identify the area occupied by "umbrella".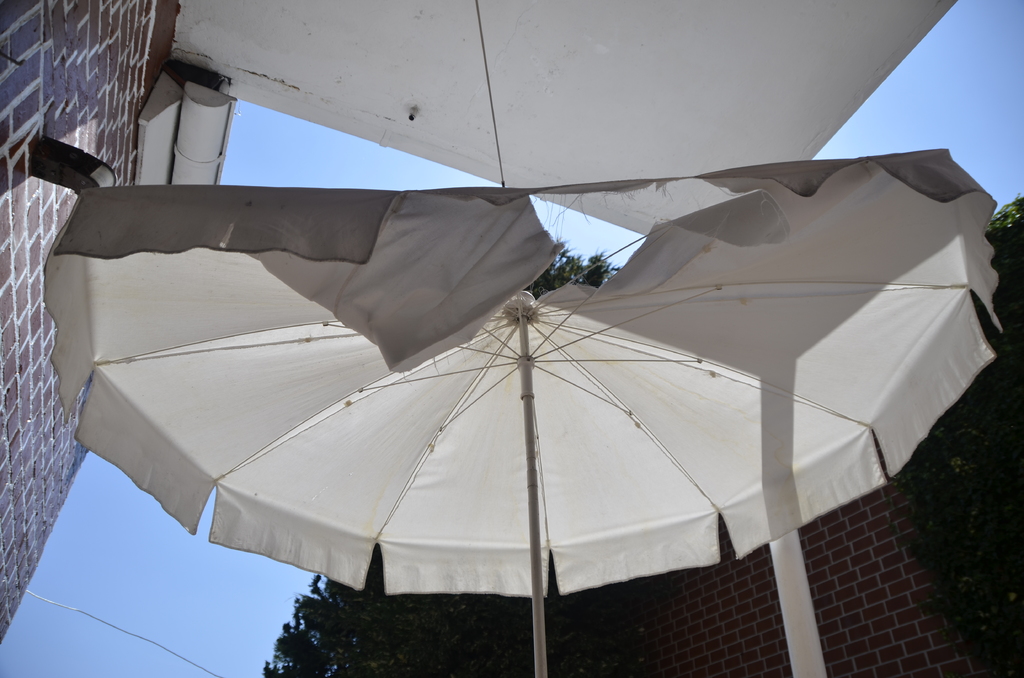
Area: 40,146,1002,677.
